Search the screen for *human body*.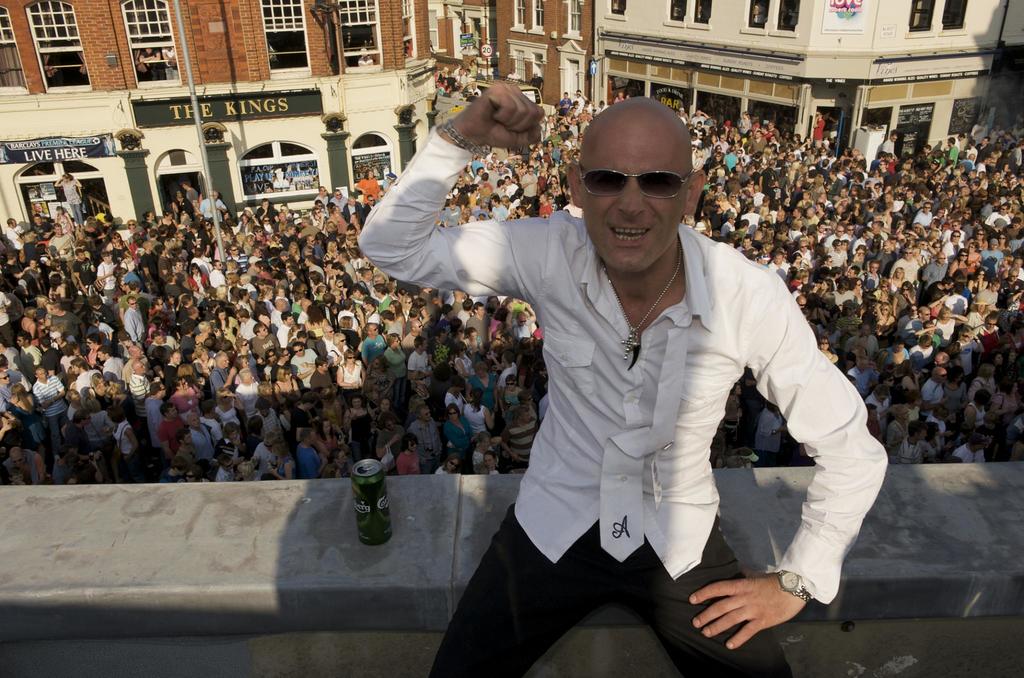
Found at crop(479, 213, 485, 221).
